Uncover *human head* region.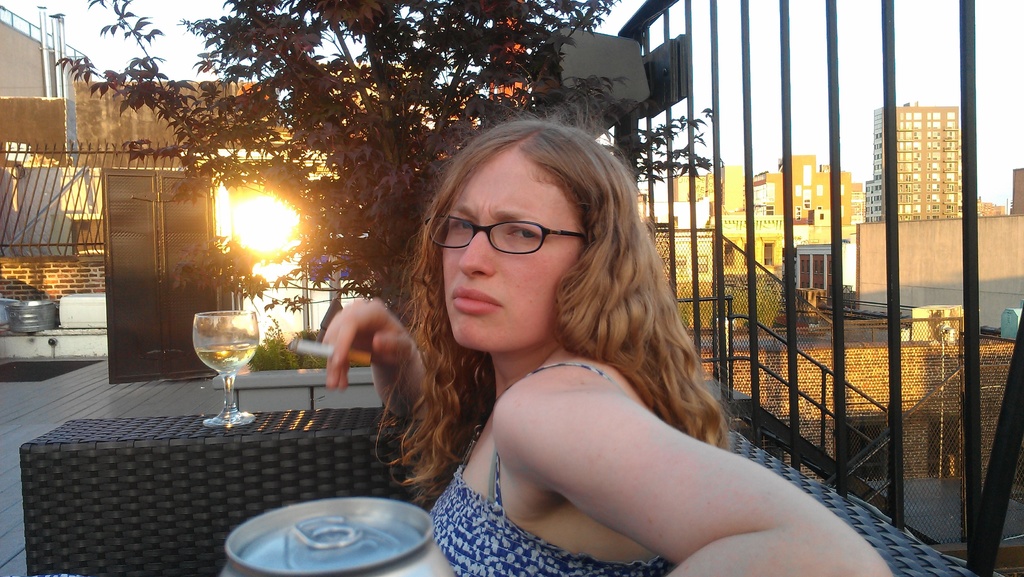
Uncovered: bbox=(407, 114, 631, 339).
